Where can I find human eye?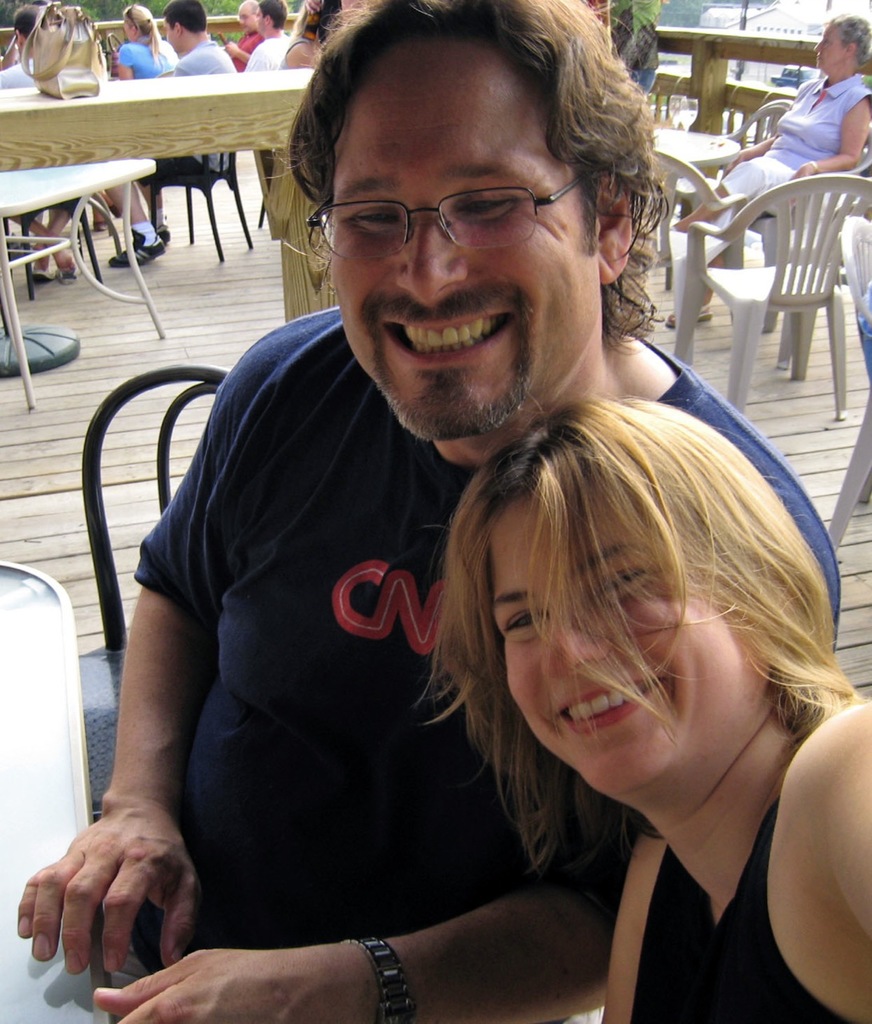
You can find it at rect(454, 188, 521, 223).
